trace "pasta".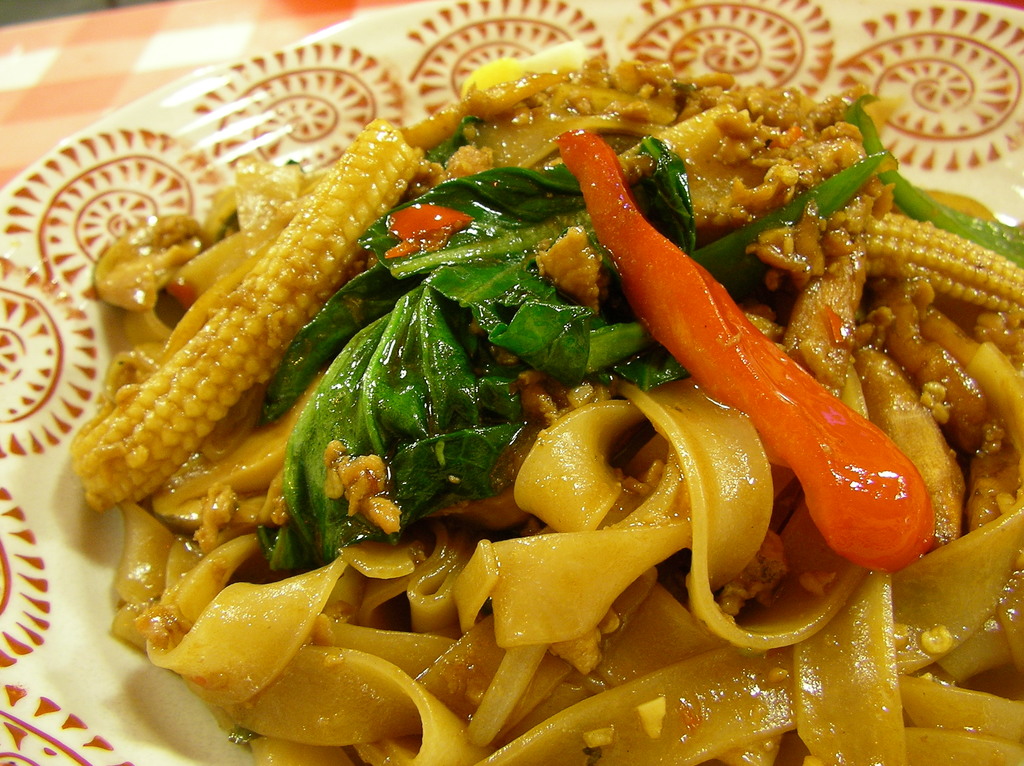
Traced to l=53, t=36, r=1023, b=765.
